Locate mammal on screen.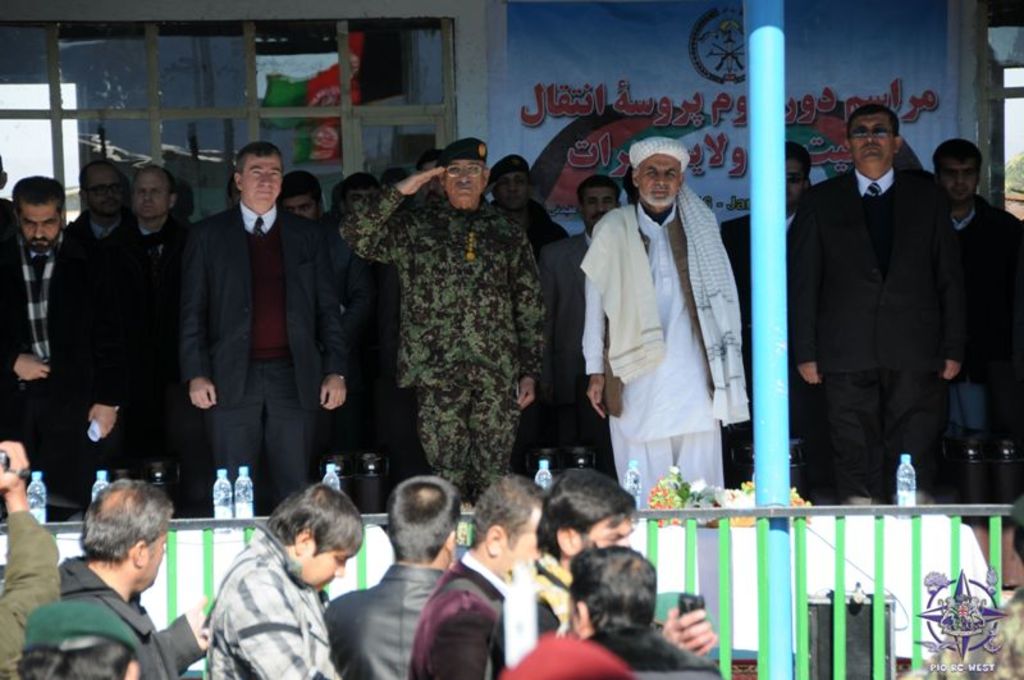
On screen at (58,473,219,679).
